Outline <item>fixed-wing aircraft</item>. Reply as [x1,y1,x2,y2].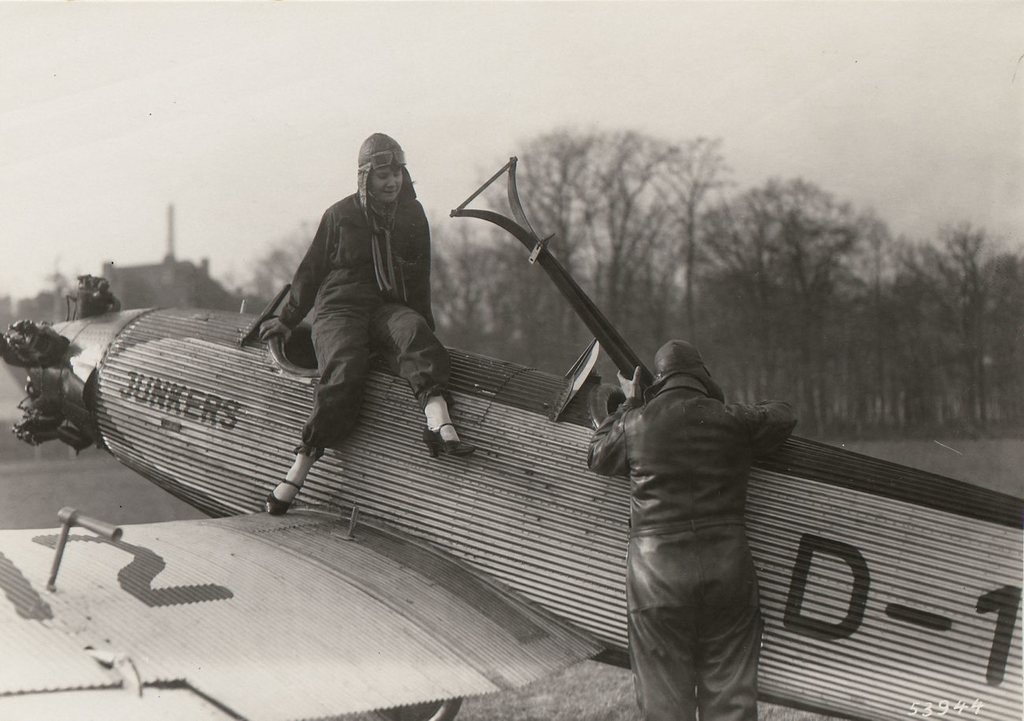
[0,272,1023,720].
